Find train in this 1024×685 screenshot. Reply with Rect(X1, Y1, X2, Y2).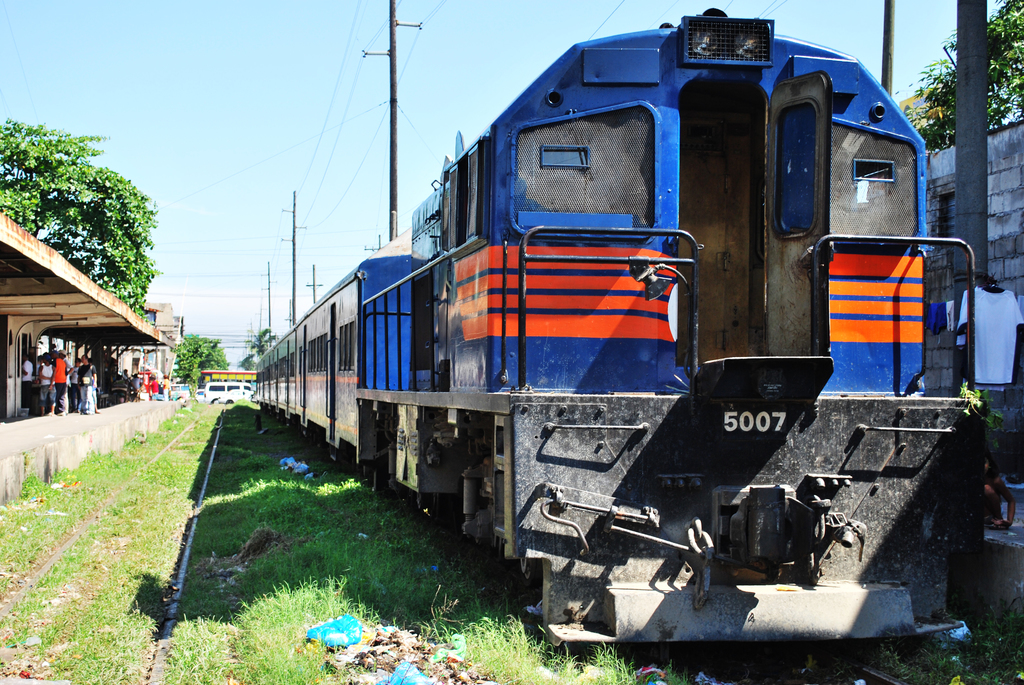
Rect(256, 7, 991, 645).
